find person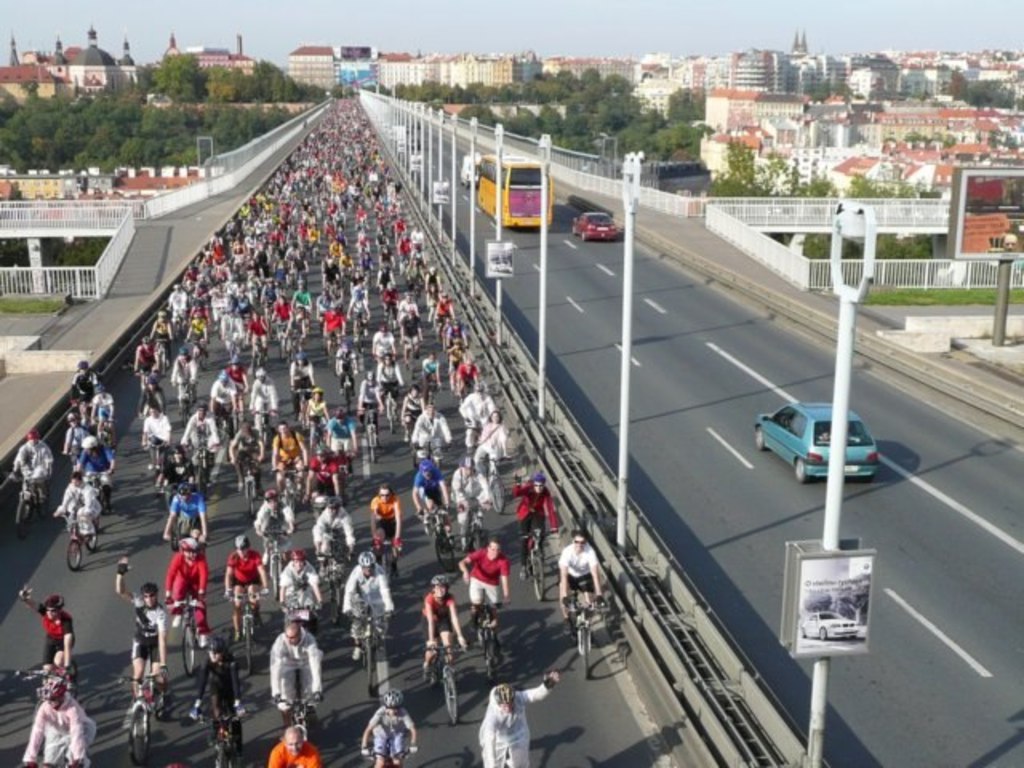
region(312, 494, 358, 560)
